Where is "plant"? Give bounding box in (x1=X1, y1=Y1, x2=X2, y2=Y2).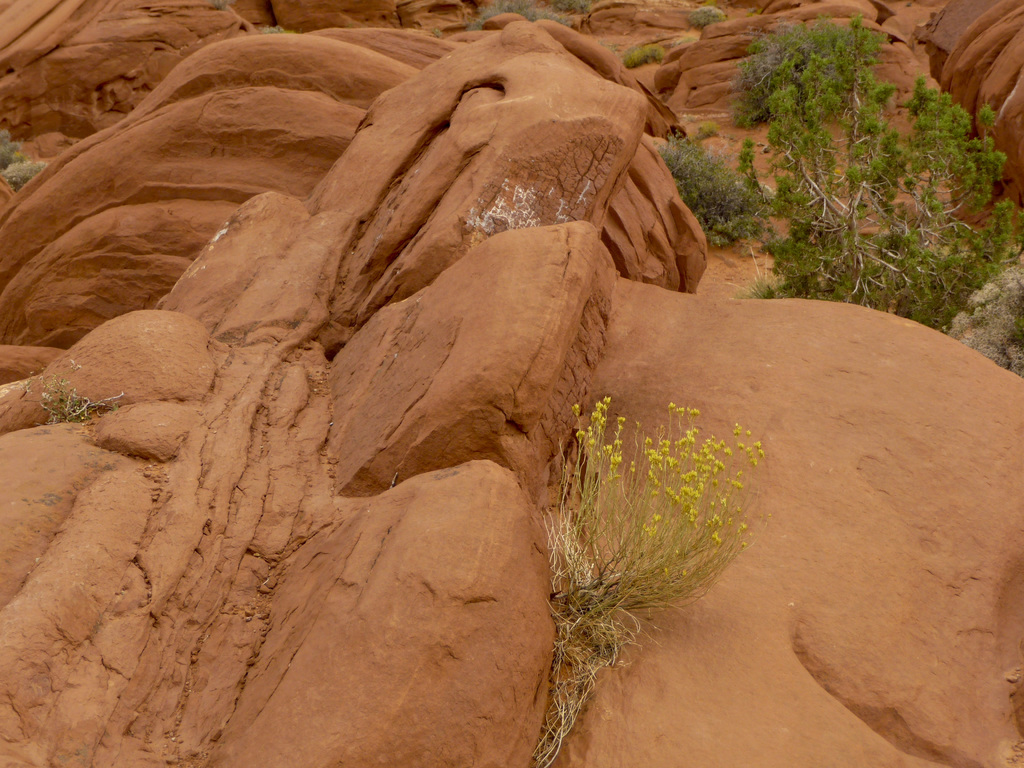
(x1=0, y1=129, x2=47, y2=193).
